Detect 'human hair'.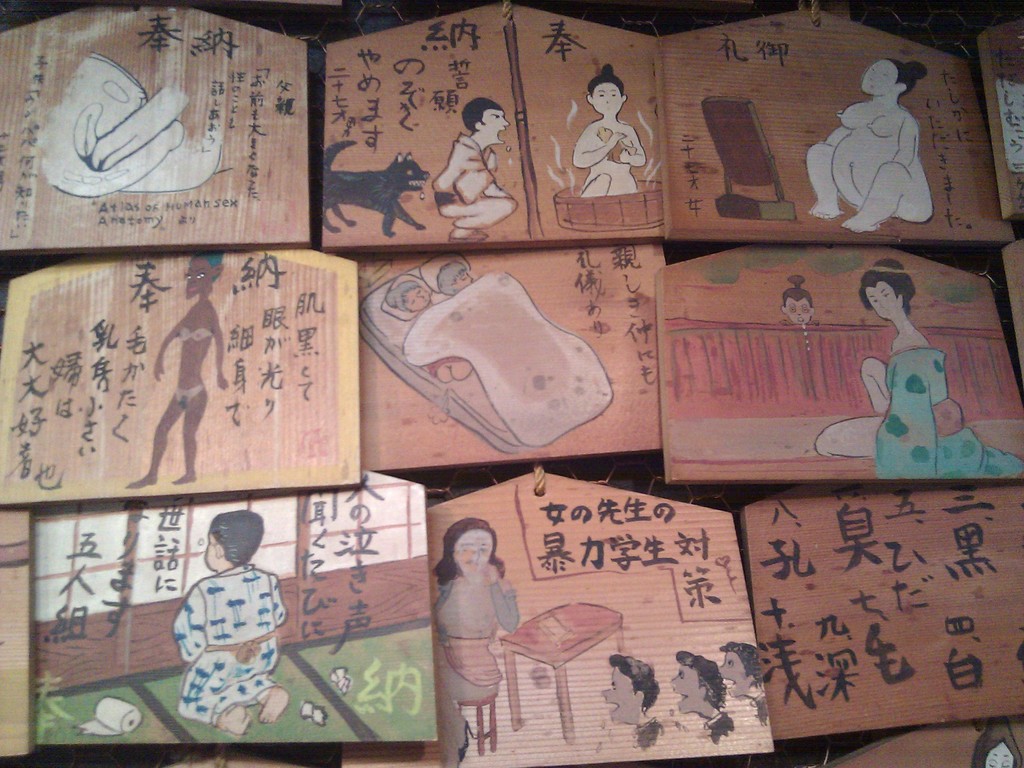
Detected at 191,248,226,283.
